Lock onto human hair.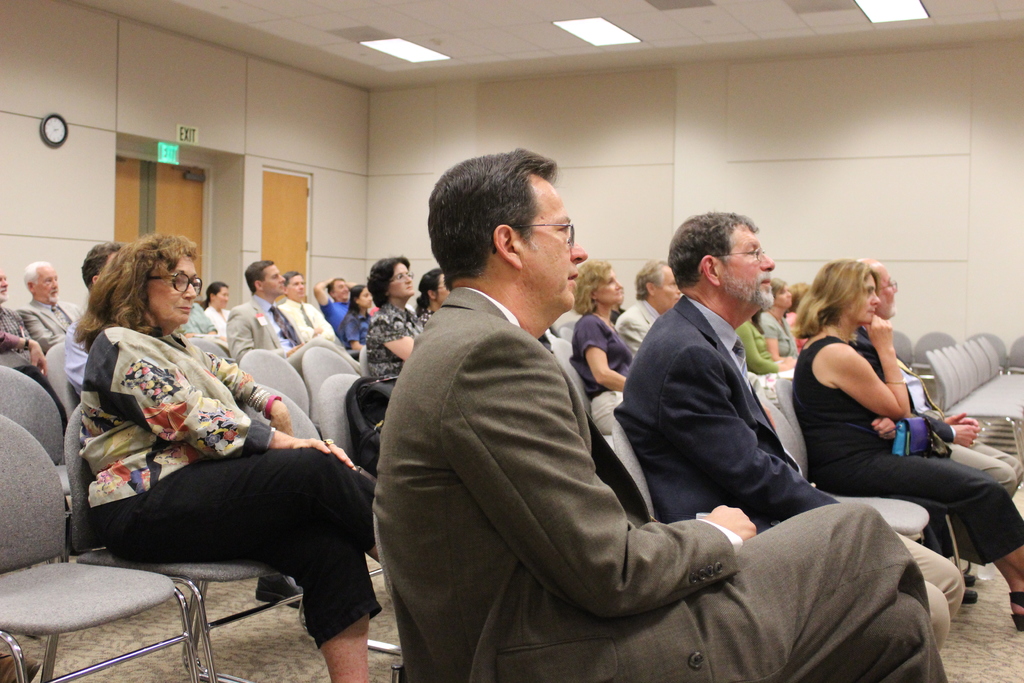
Locked: x1=283, y1=273, x2=298, y2=286.
